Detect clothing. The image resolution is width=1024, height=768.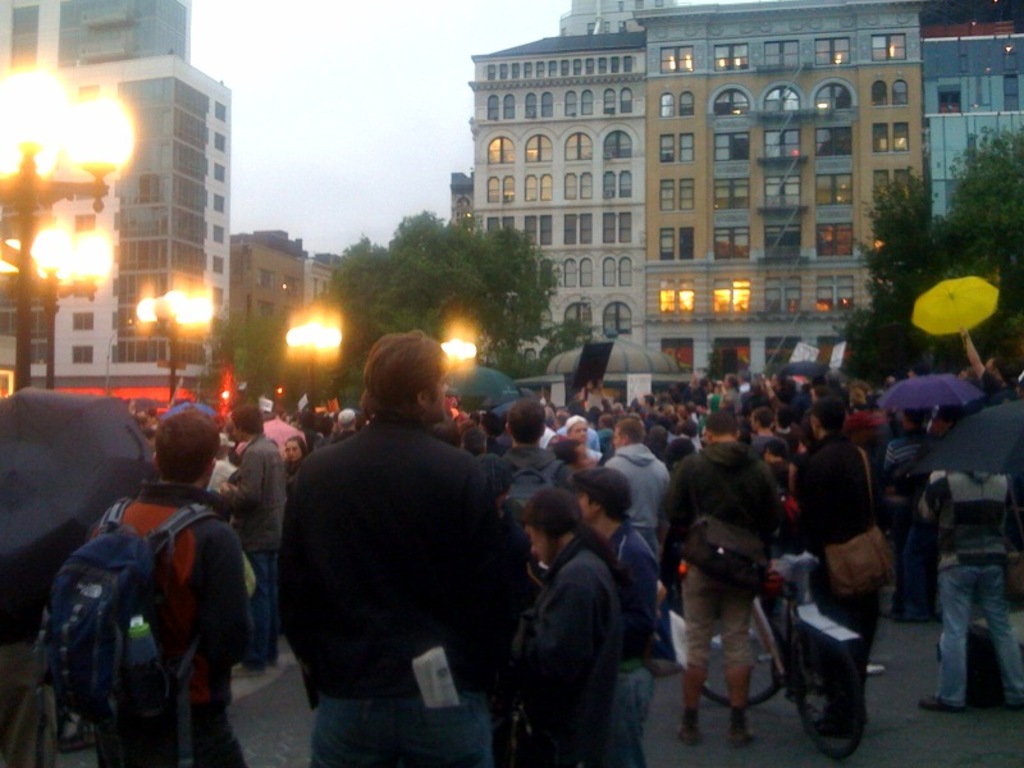
region(913, 465, 1016, 714).
